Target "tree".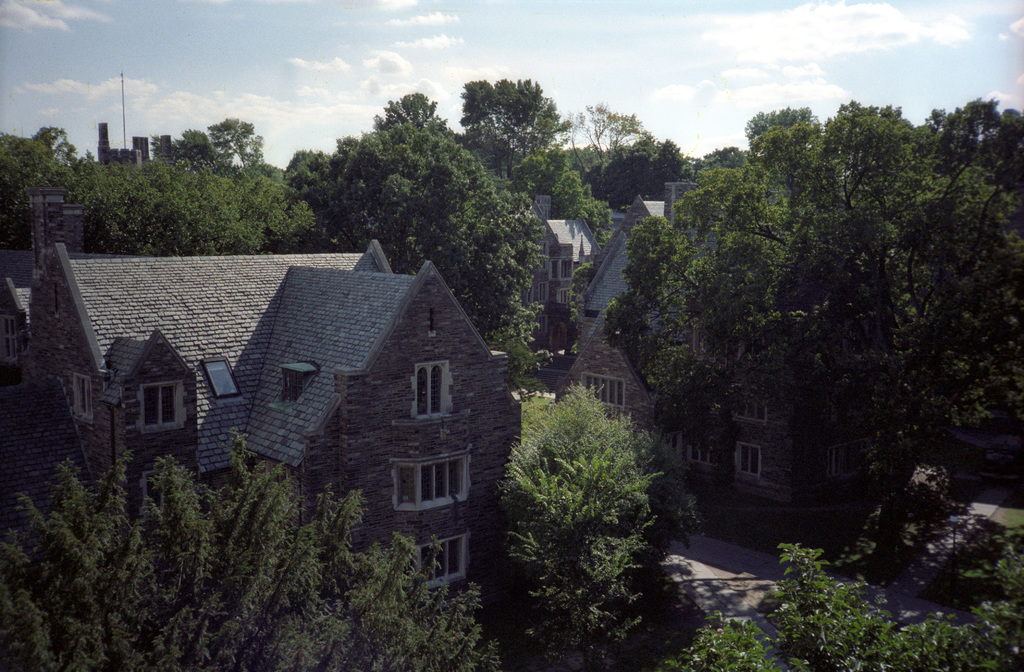
Target region: {"x1": 79, "y1": 157, "x2": 262, "y2": 258}.
